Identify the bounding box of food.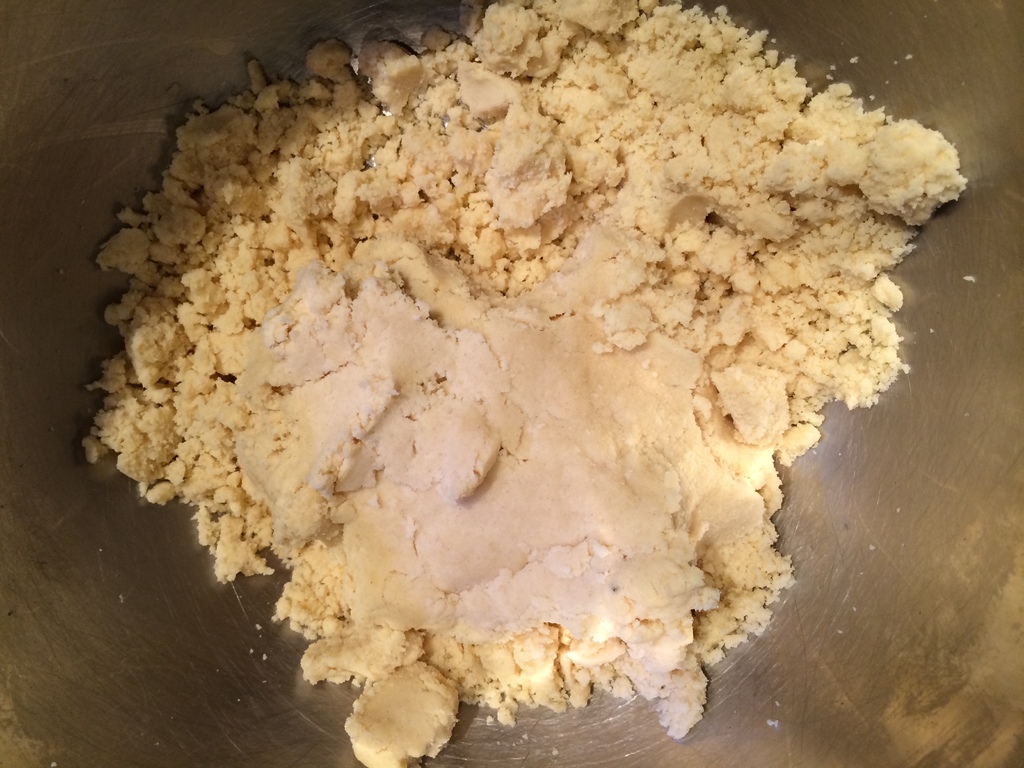
Rect(60, 11, 979, 744).
